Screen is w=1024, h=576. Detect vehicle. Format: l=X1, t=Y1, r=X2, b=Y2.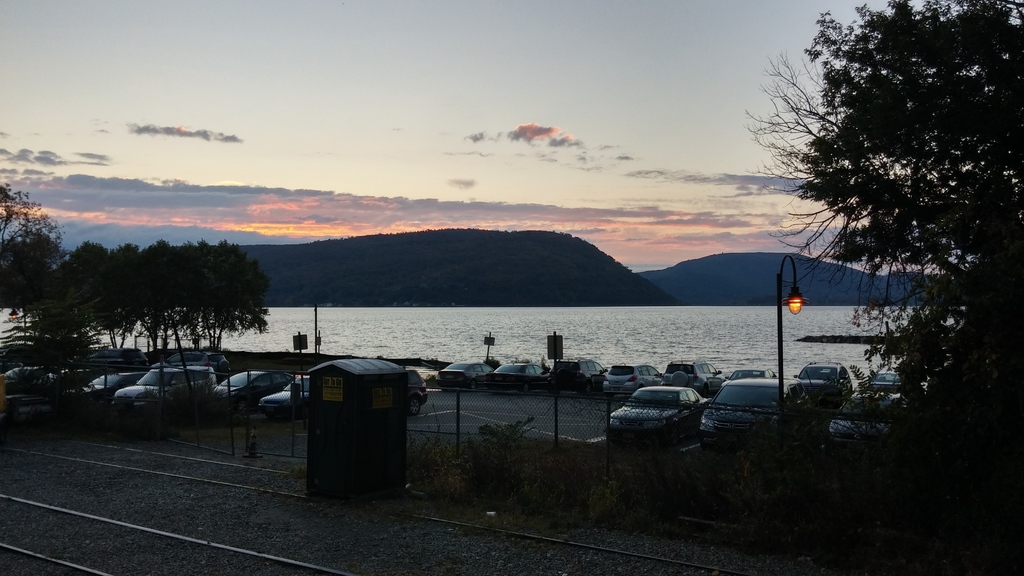
l=440, t=357, r=493, b=391.
